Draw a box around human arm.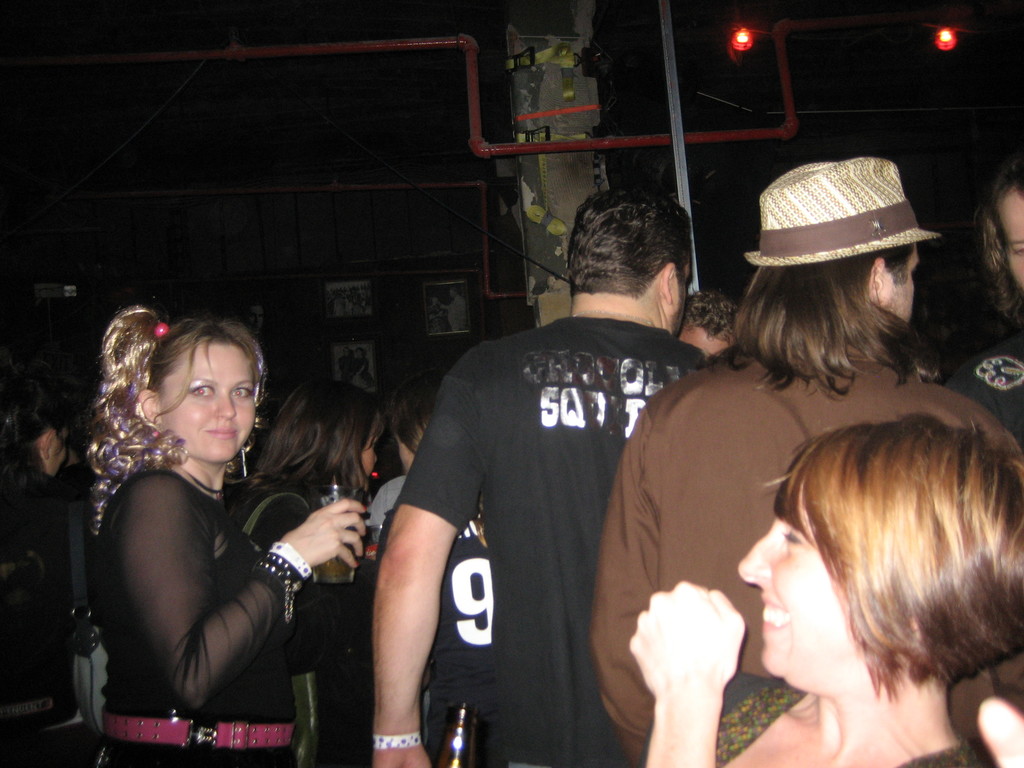
crop(585, 368, 708, 766).
